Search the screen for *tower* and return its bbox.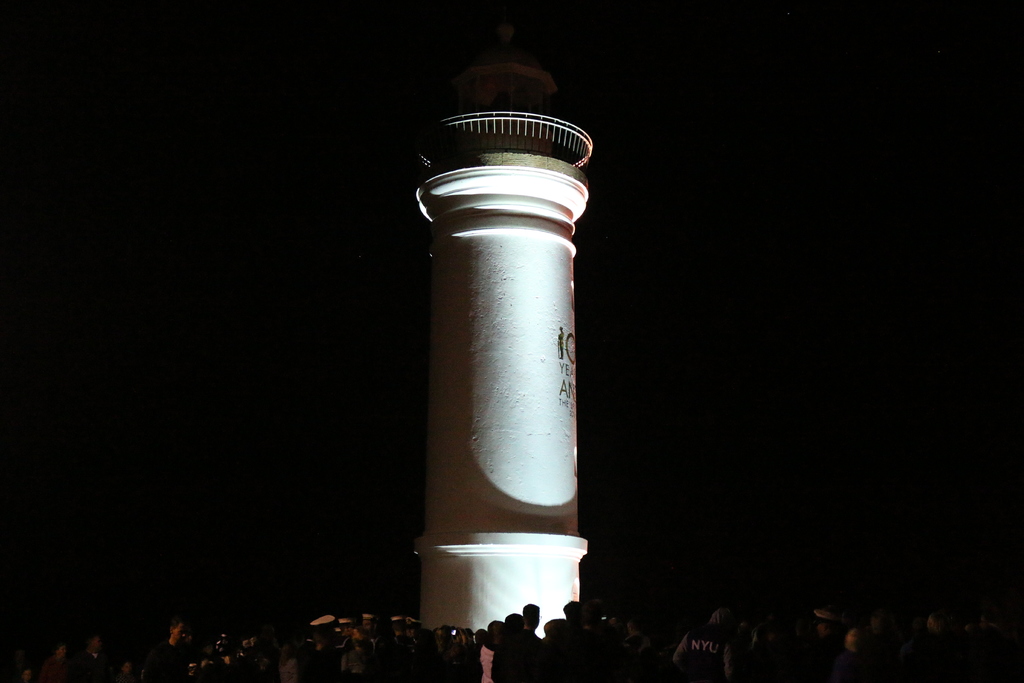
Found: box=[401, 48, 610, 639].
